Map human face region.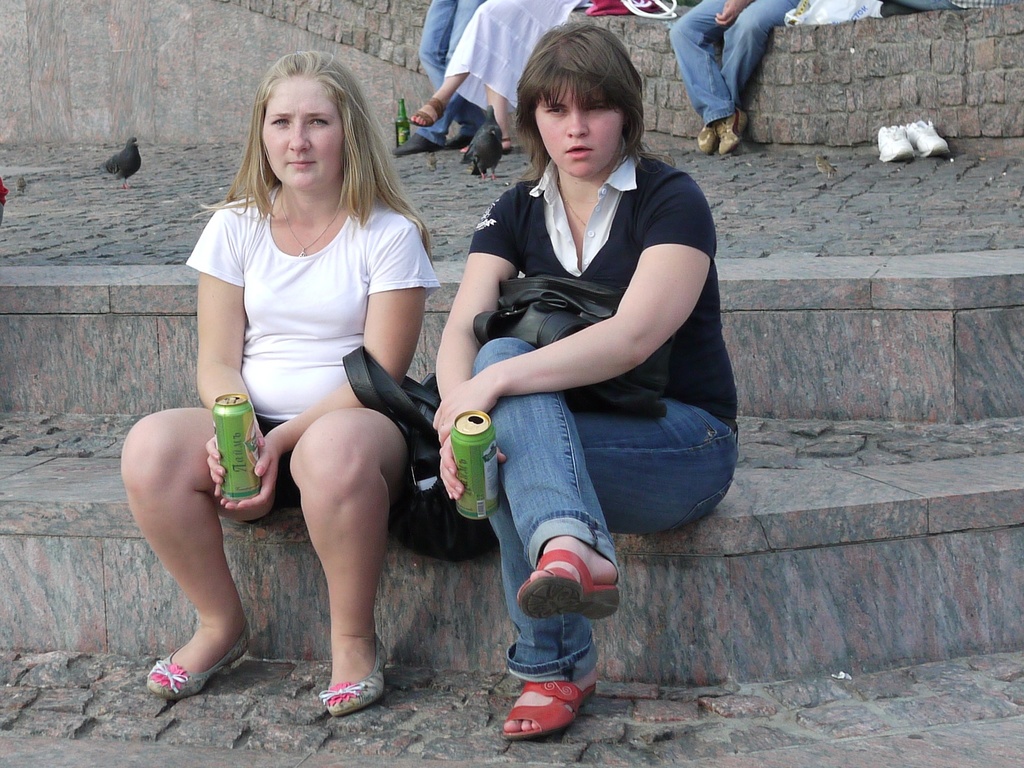
Mapped to [535,77,622,179].
